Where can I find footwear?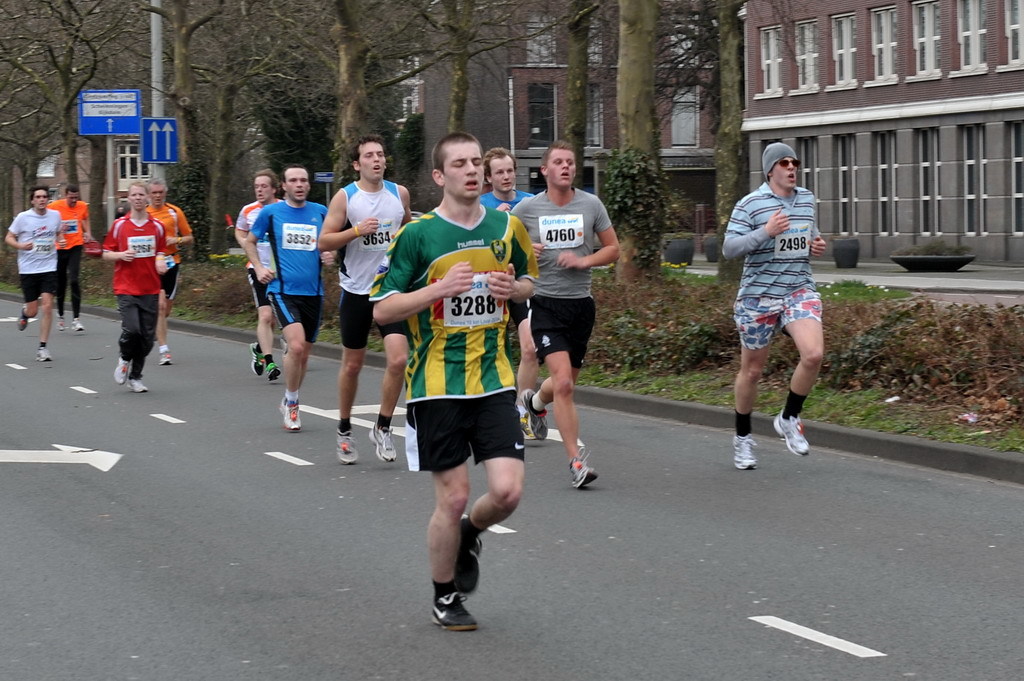
You can find it at Rect(727, 432, 763, 478).
